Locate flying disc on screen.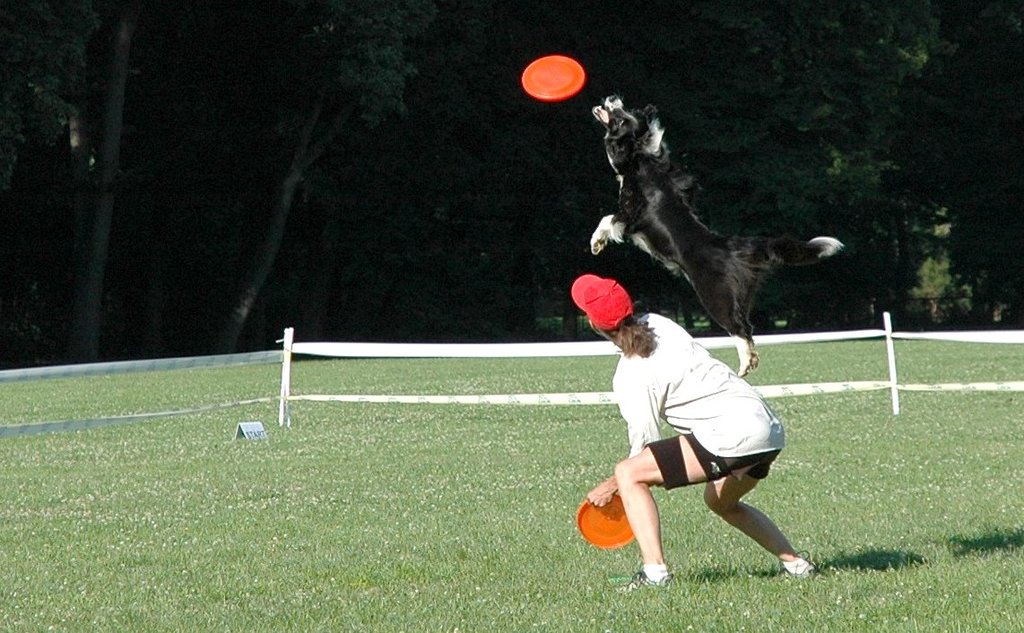
On screen at box=[574, 492, 633, 548].
